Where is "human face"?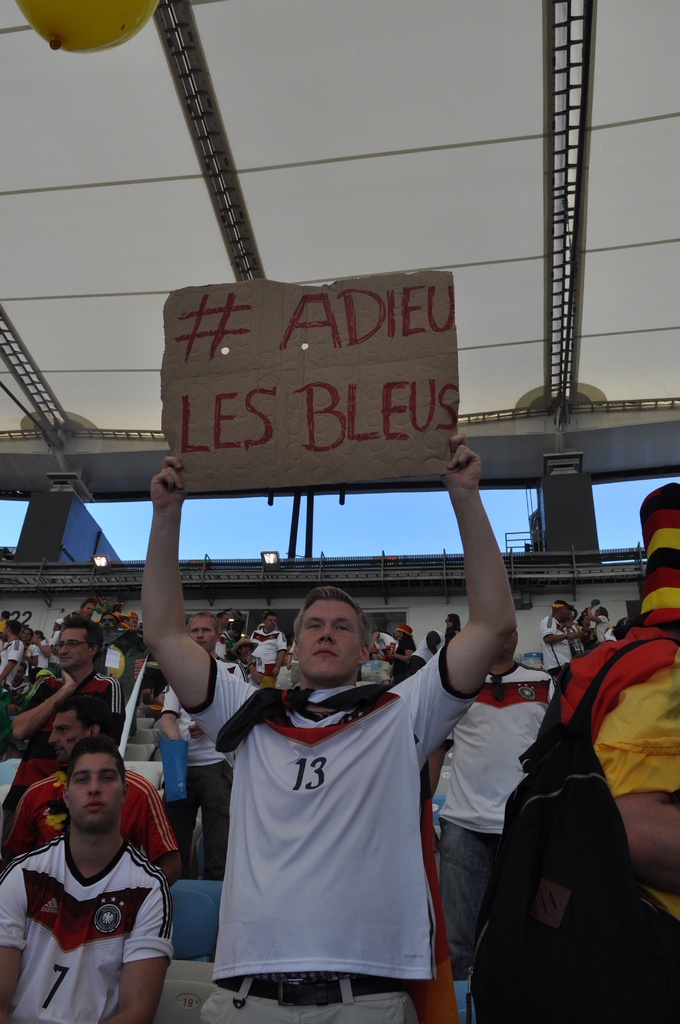
bbox(295, 603, 357, 687).
